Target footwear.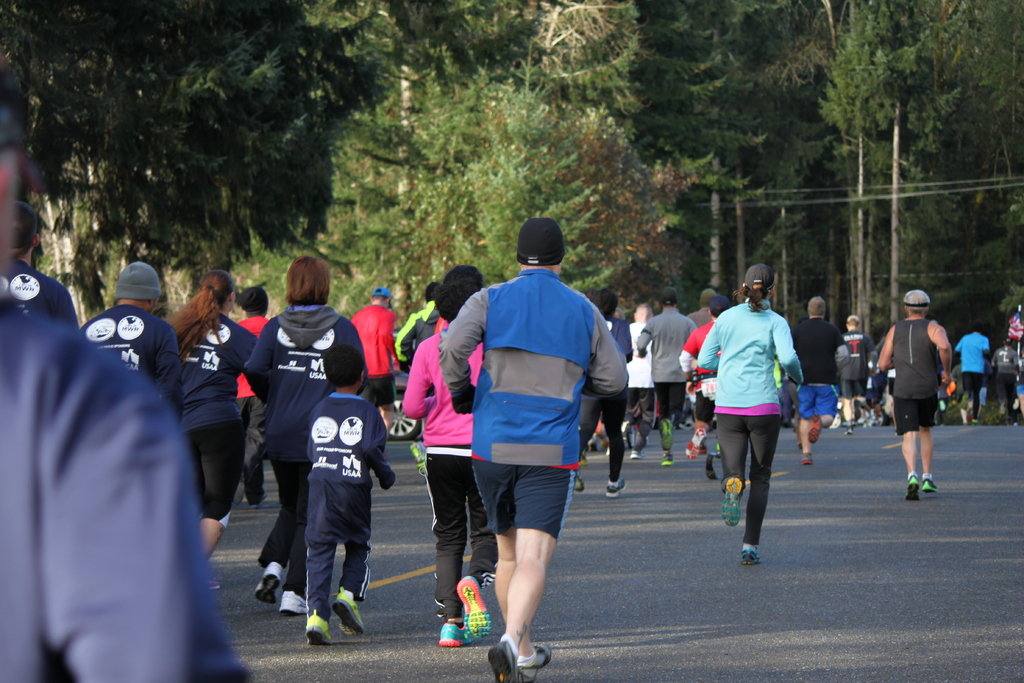
Target region: 252, 490, 269, 511.
